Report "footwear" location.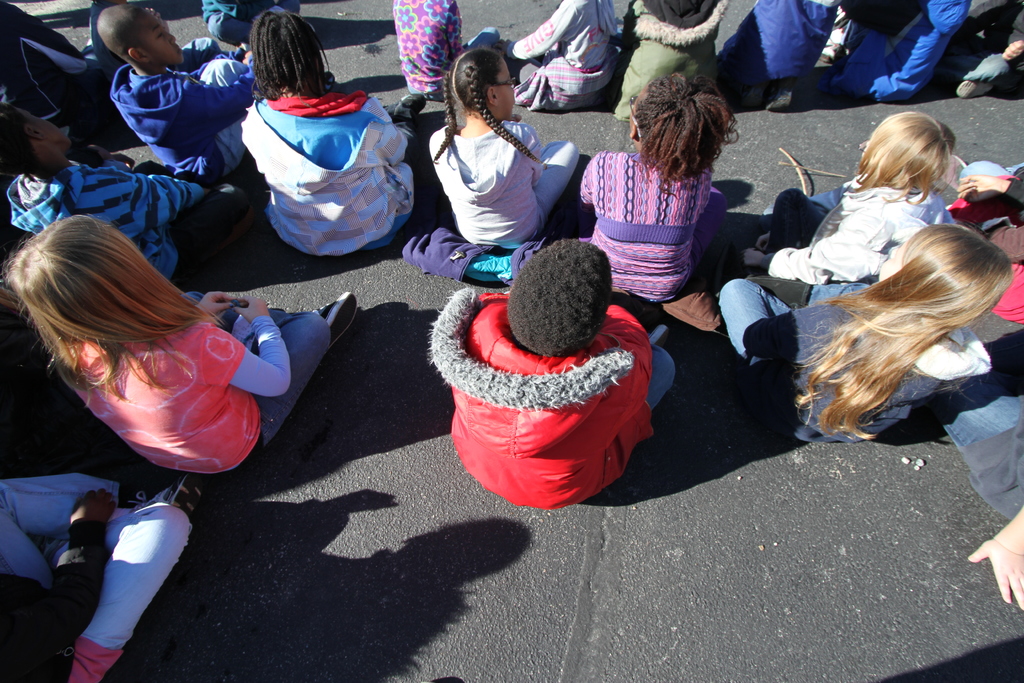
Report: 954,76,991,98.
